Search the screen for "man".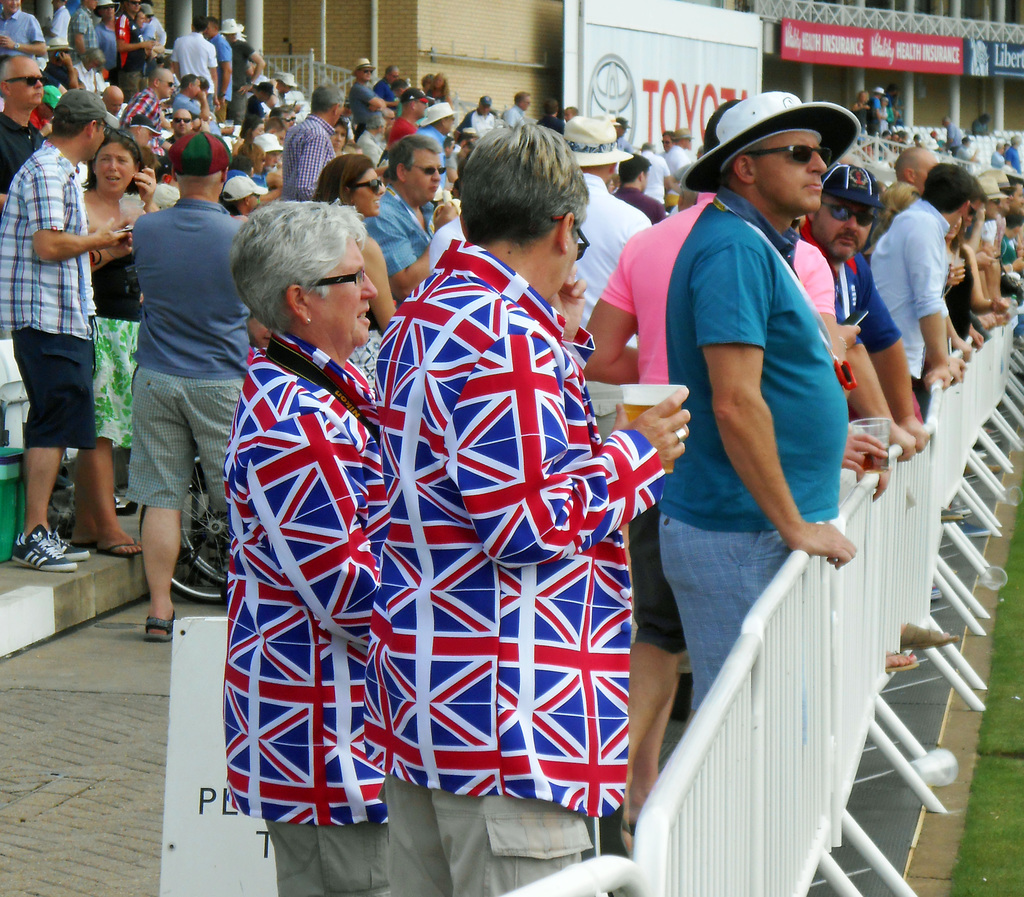
Found at <region>281, 83, 342, 197</region>.
